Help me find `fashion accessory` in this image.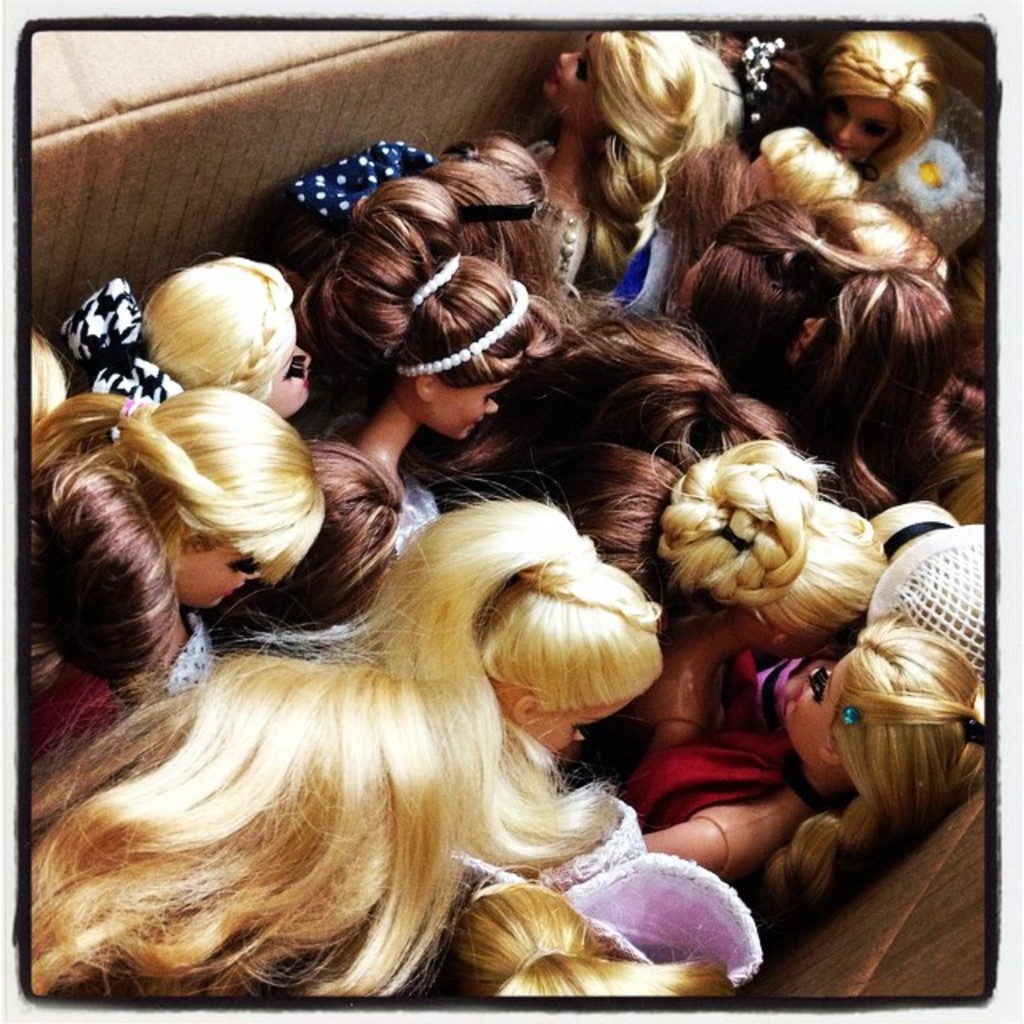
Found it: {"left": 842, "top": 706, "right": 861, "bottom": 726}.
